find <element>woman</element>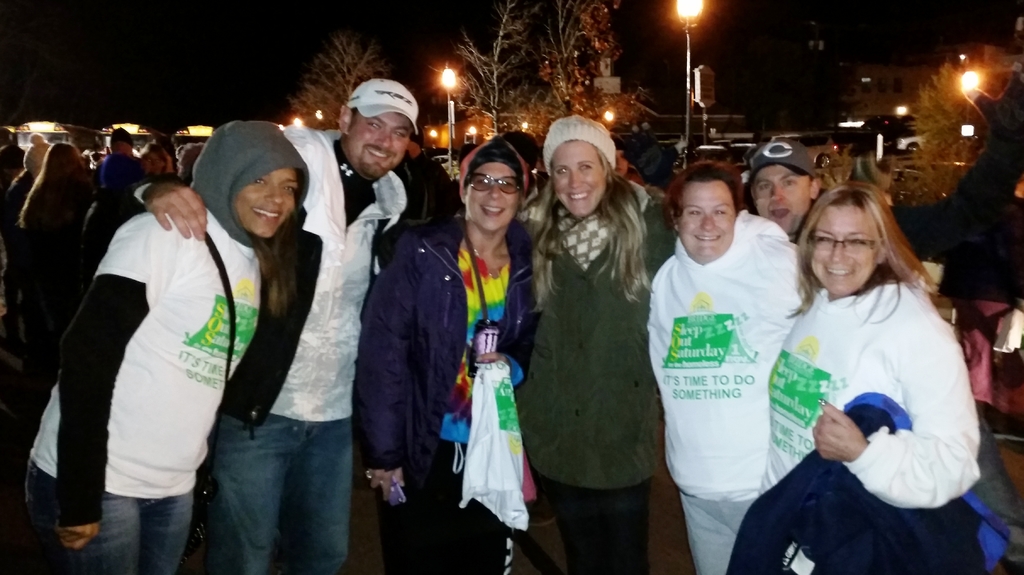
643, 161, 805, 574
